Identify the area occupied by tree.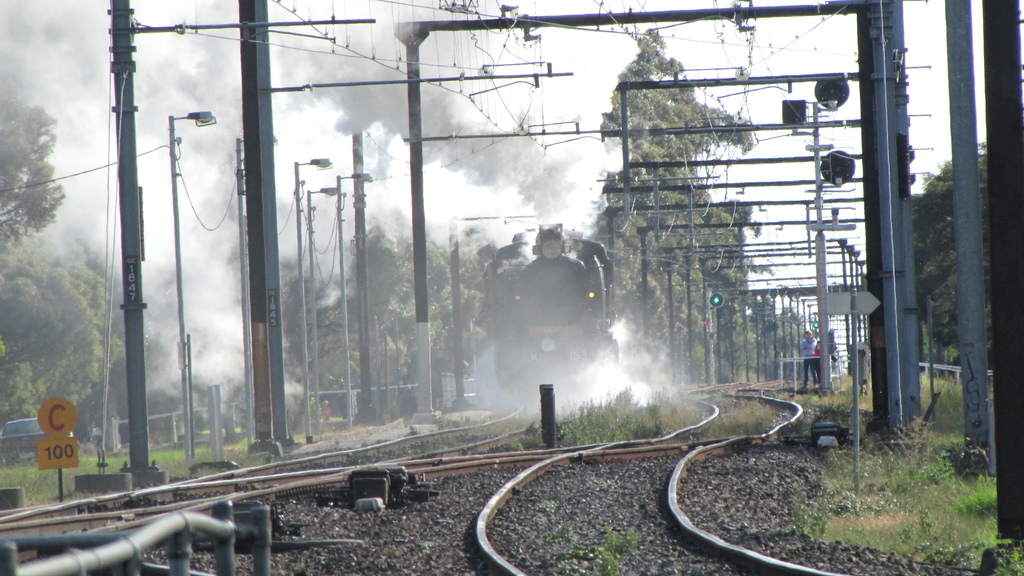
Area: rect(915, 154, 1023, 370).
